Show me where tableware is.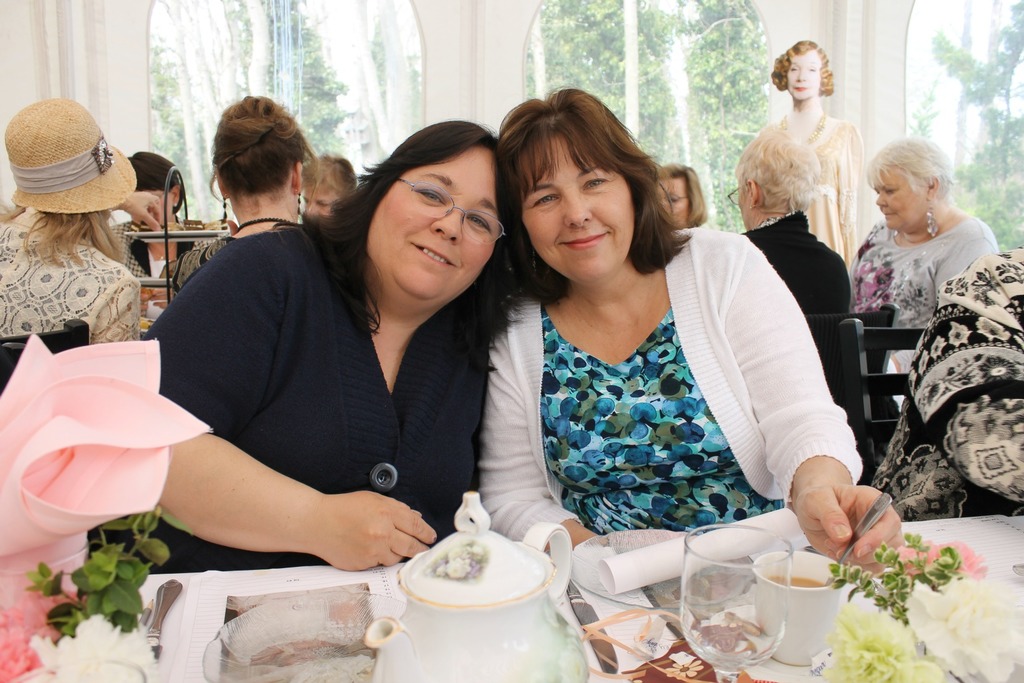
tableware is at <bbox>357, 487, 593, 682</bbox>.
